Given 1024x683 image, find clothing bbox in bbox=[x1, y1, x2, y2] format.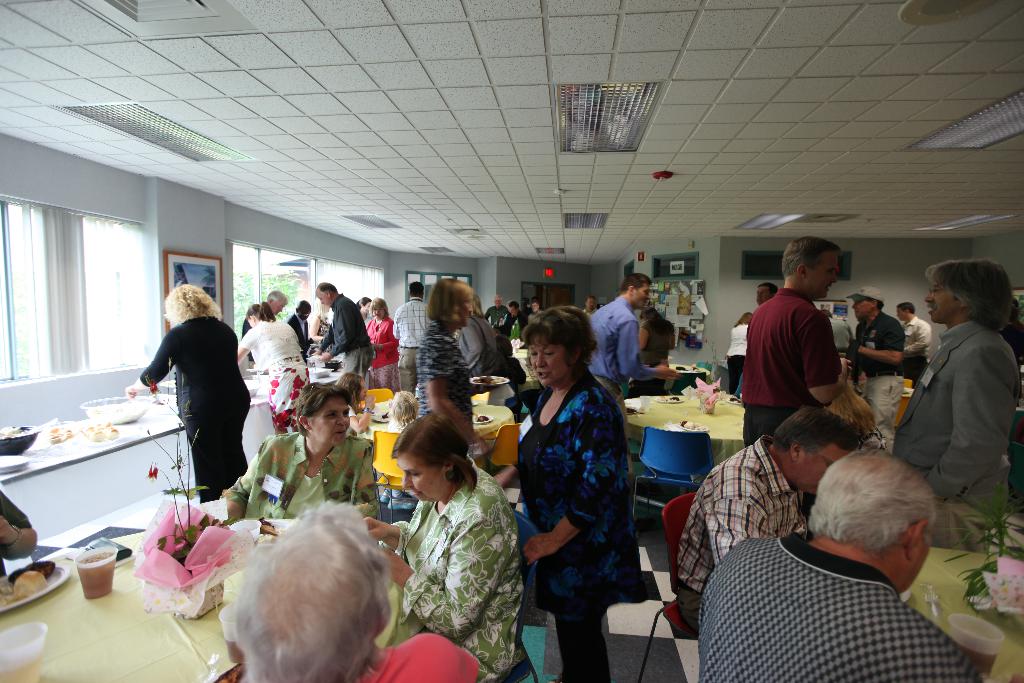
bbox=[901, 317, 936, 381].
